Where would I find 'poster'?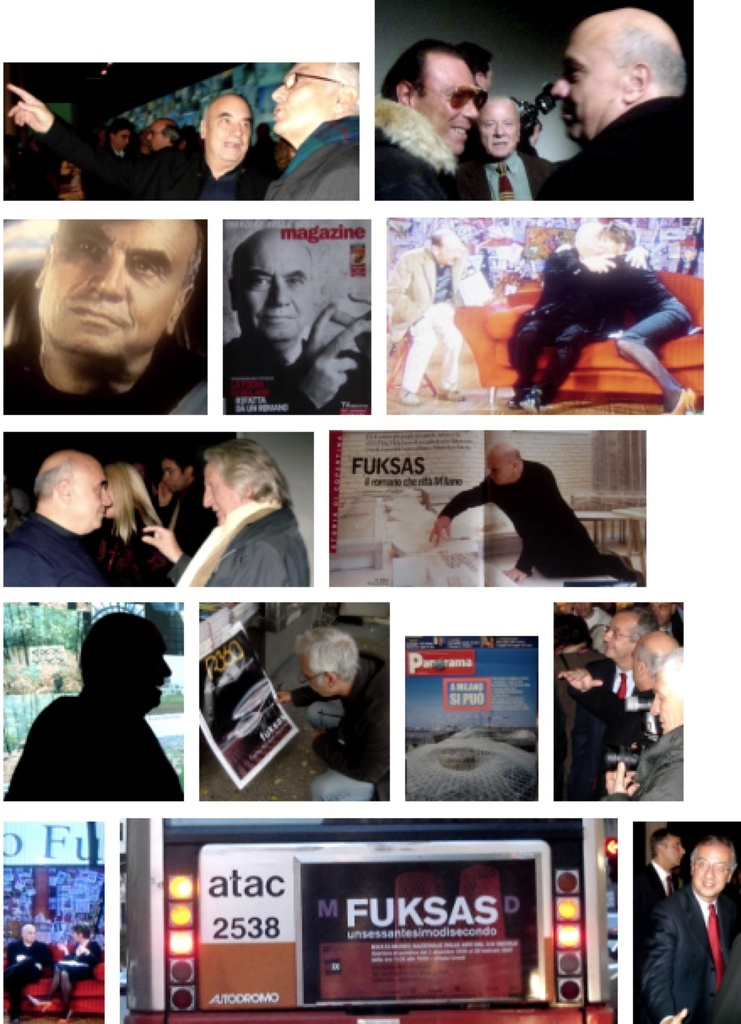
At bbox=(118, 821, 615, 1023).
